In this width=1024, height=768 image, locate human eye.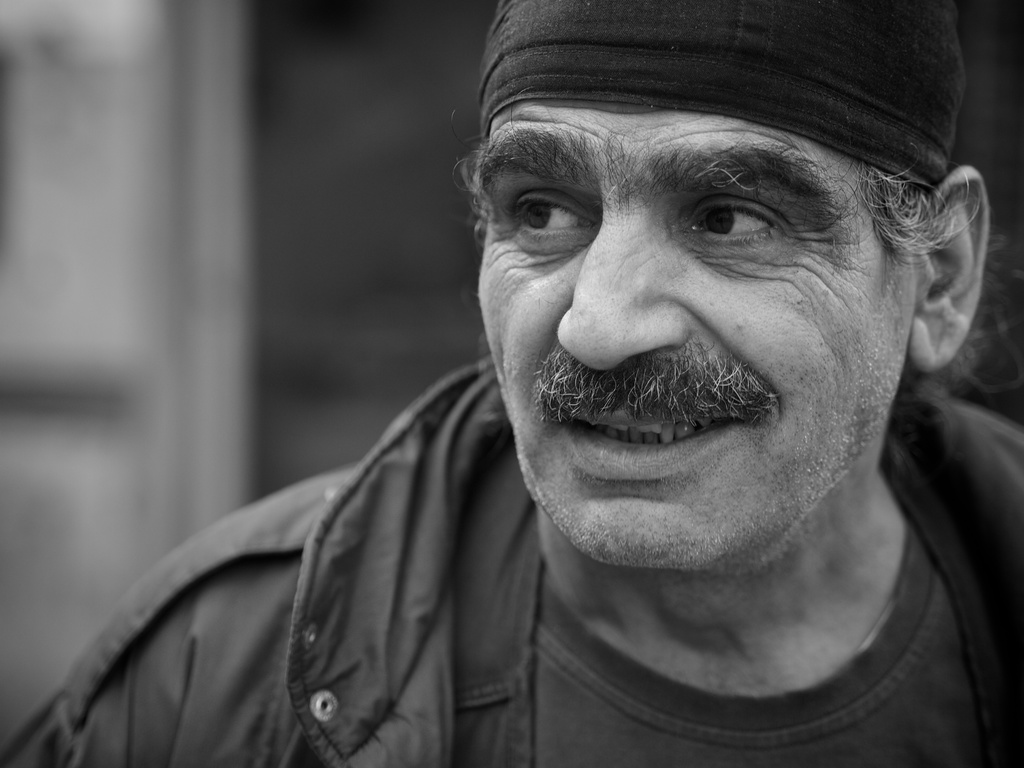
Bounding box: [x1=671, y1=191, x2=794, y2=257].
